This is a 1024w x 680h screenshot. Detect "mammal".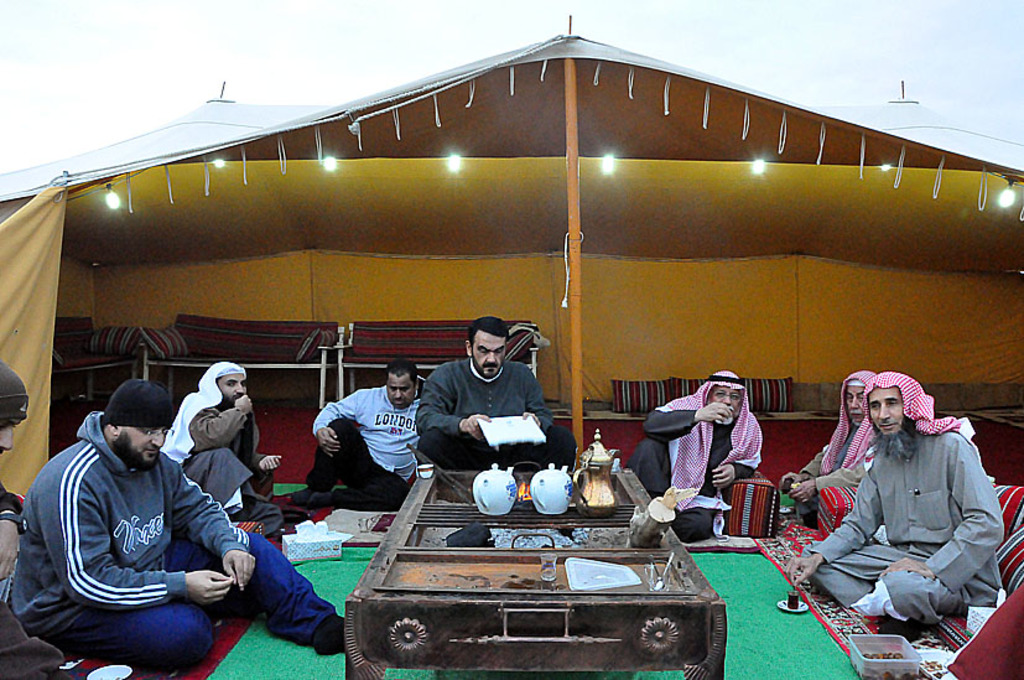
[789,370,1005,639].
